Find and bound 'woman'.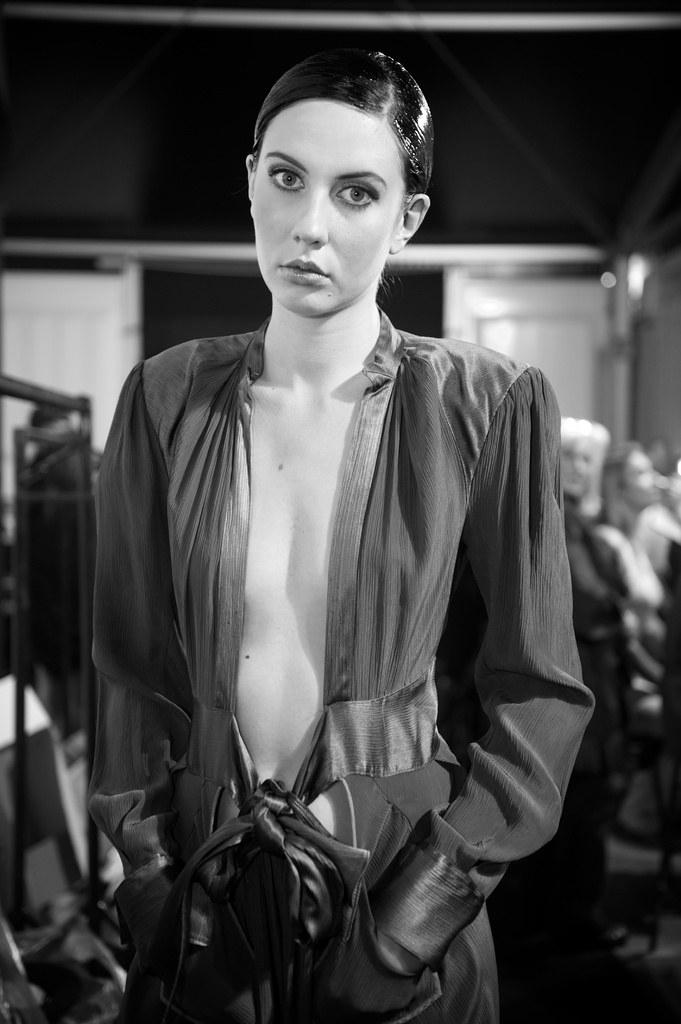
Bound: bbox=(56, 48, 572, 1023).
